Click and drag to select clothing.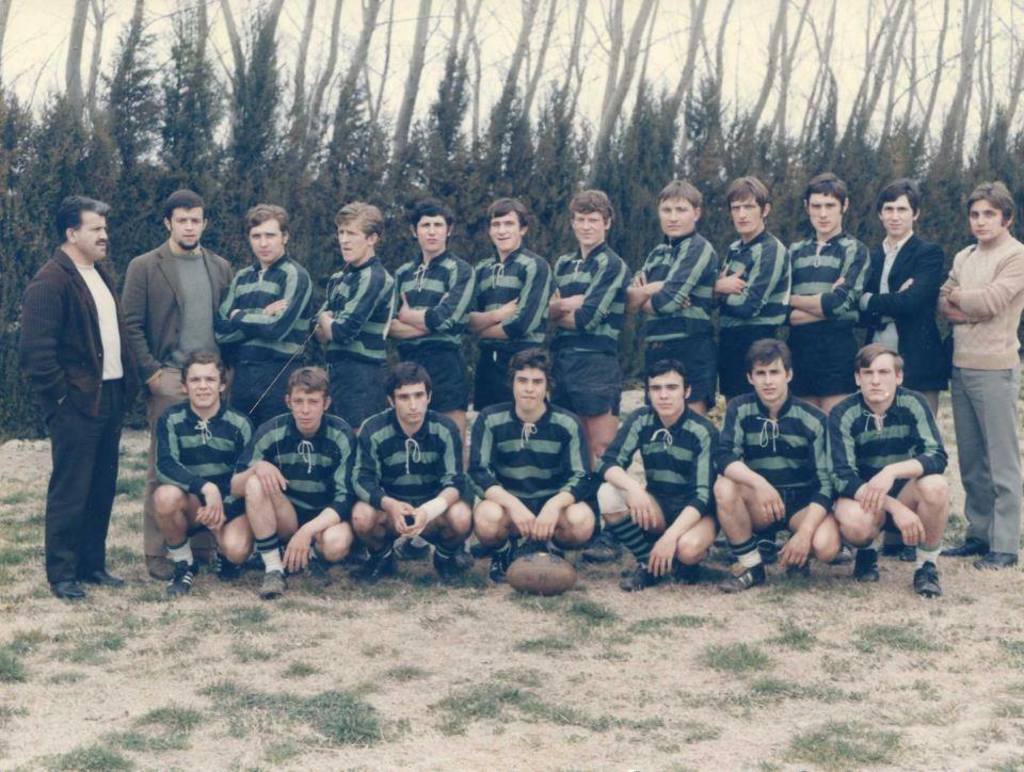
Selection: left=838, top=381, right=941, bottom=521.
